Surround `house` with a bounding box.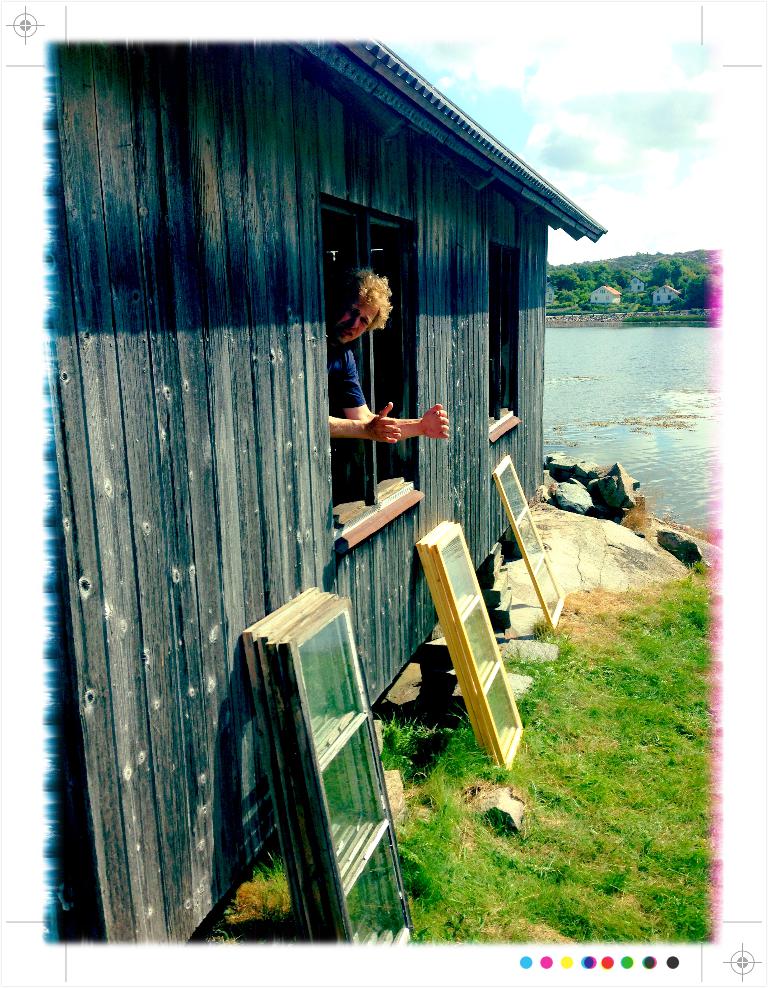
rect(43, 38, 609, 947).
